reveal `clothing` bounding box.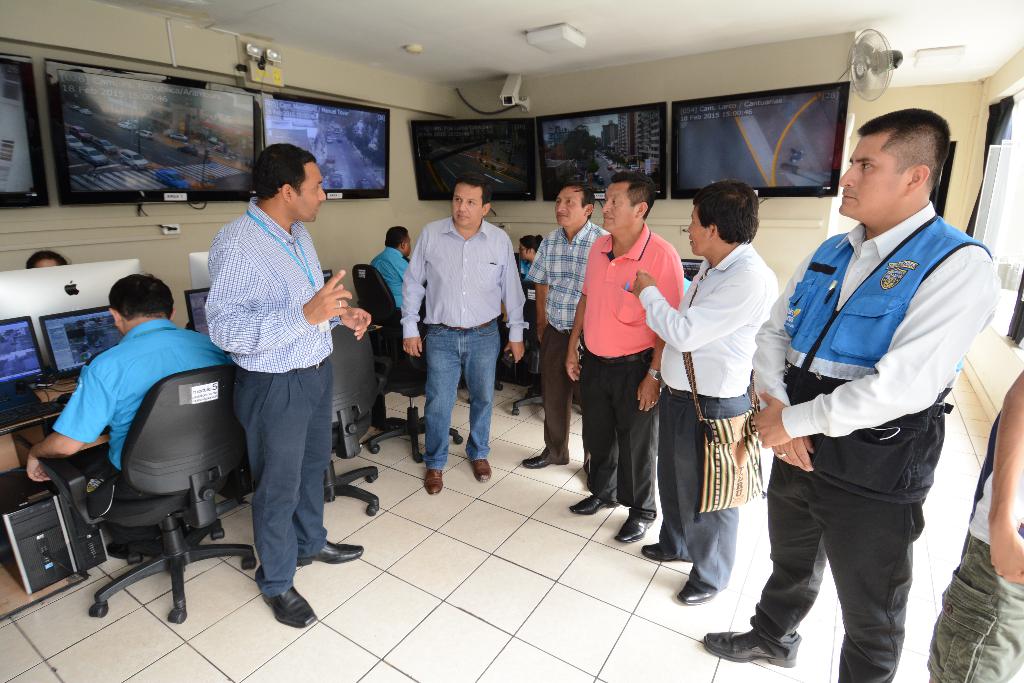
Revealed: bbox(49, 316, 226, 542).
